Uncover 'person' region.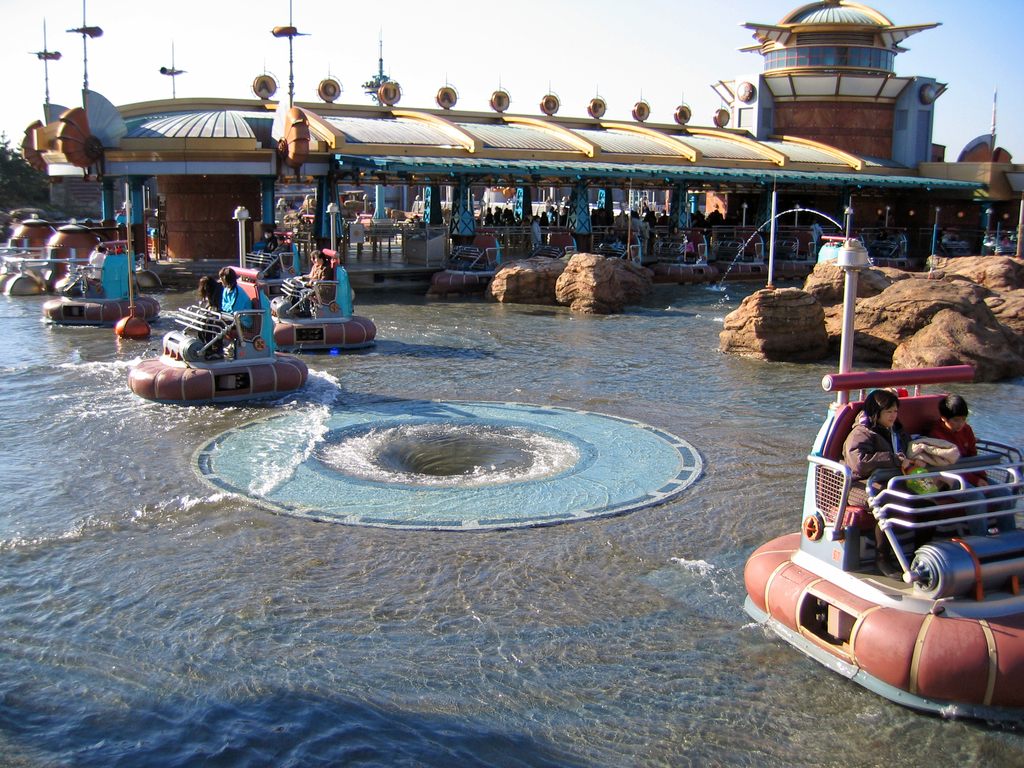
Uncovered: x1=922, y1=390, x2=1015, y2=539.
